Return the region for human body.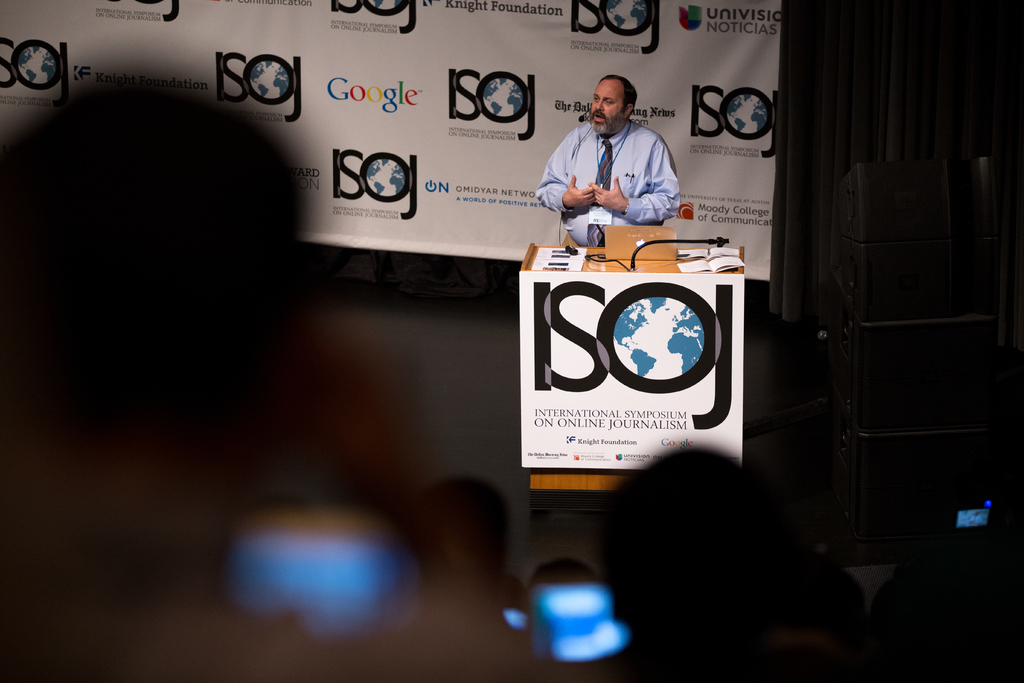
<box>538,93,698,234</box>.
